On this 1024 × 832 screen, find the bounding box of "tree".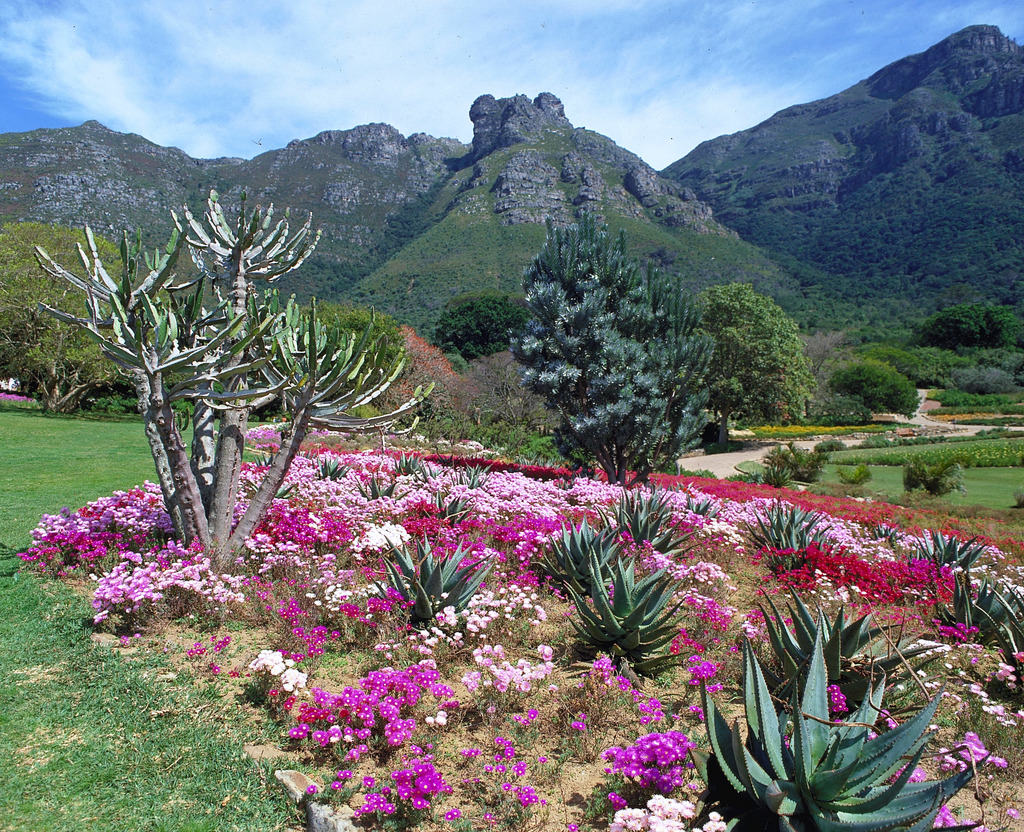
Bounding box: locate(913, 298, 1023, 353).
